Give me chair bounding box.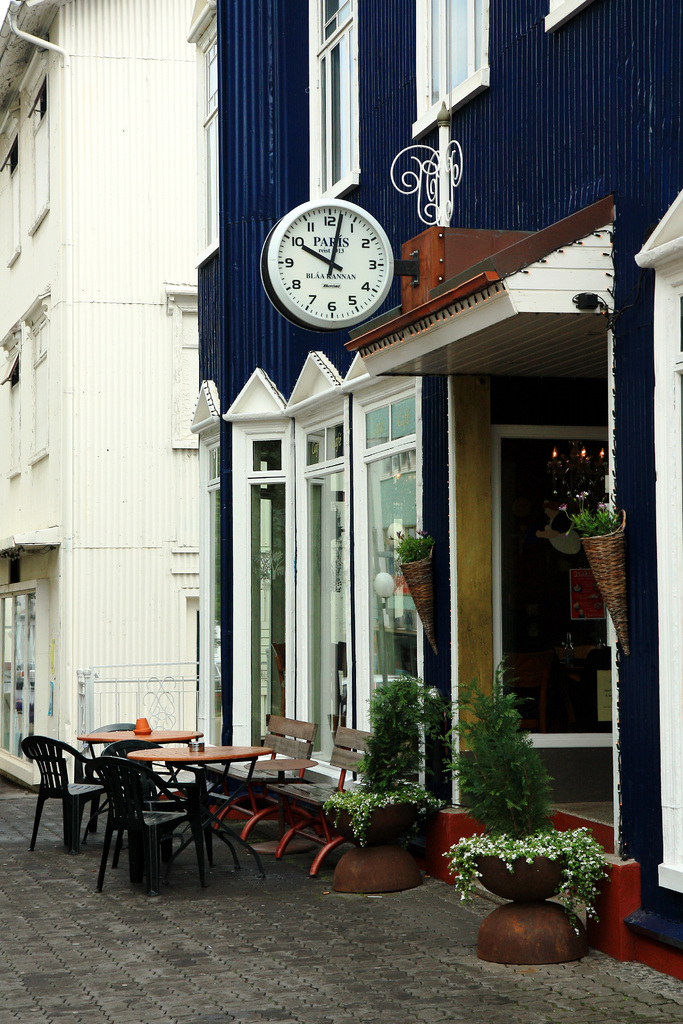
(99,739,197,875).
